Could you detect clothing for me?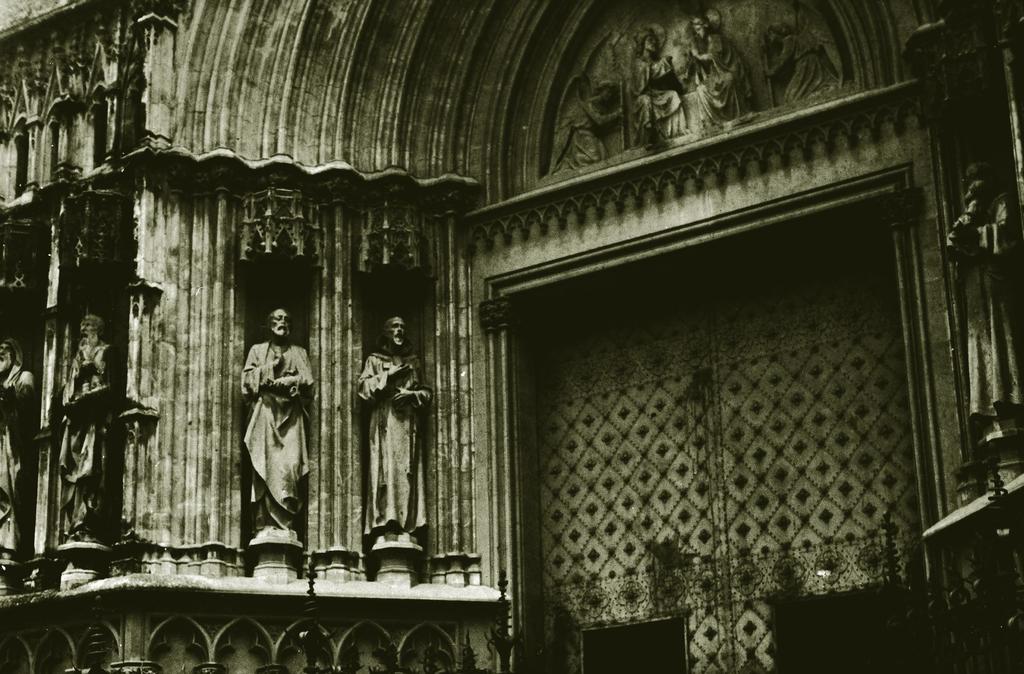
Detection result: BBox(631, 55, 687, 146).
